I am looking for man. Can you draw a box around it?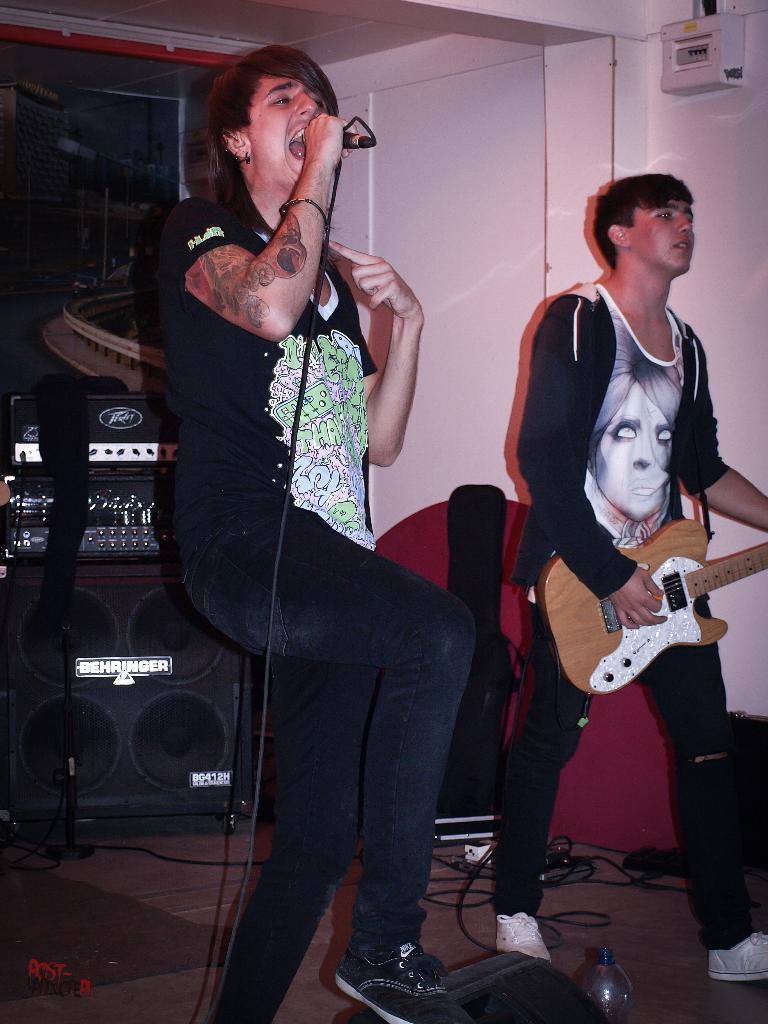
Sure, the bounding box is box(140, 45, 463, 1023).
